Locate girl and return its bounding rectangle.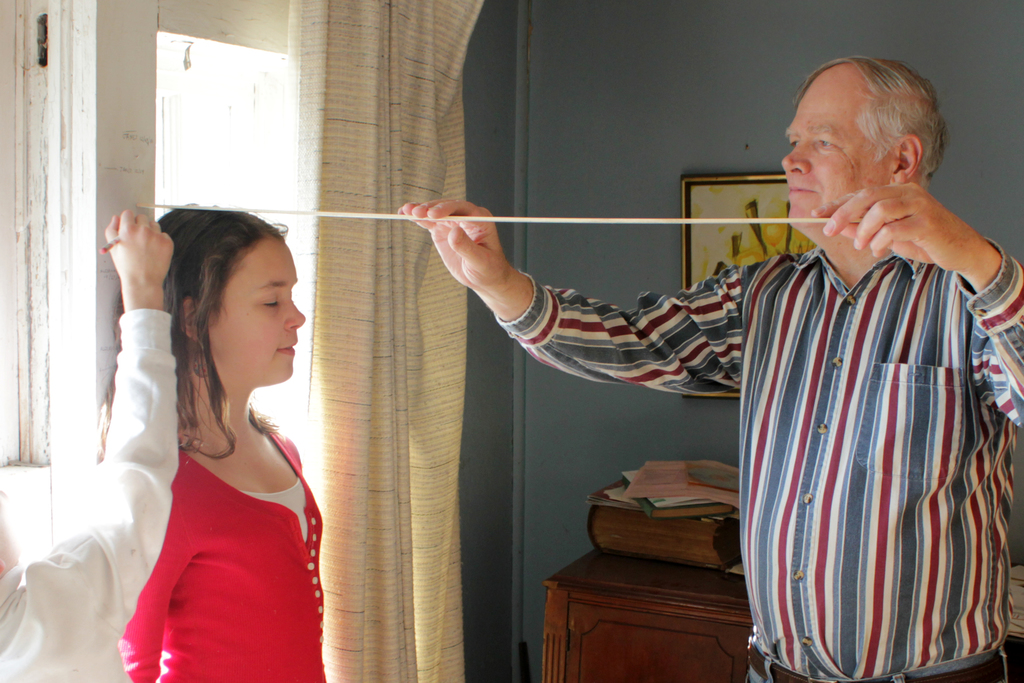
[x1=95, y1=202, x2=326, y2=682].
